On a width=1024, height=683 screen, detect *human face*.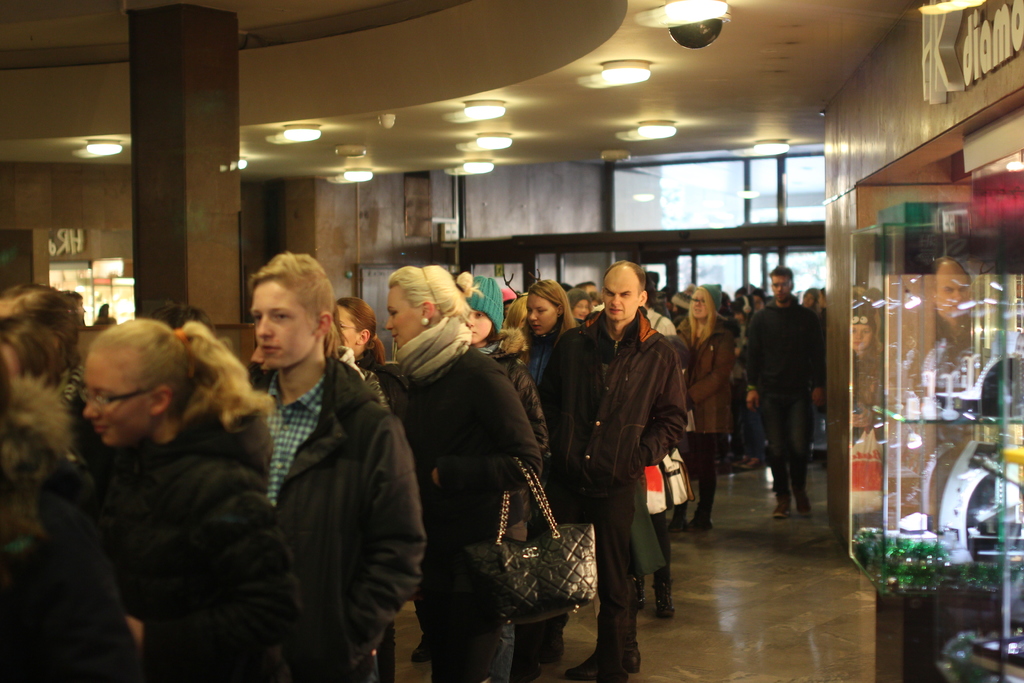
x1=771, y1=274, x2=791, y2=299.
